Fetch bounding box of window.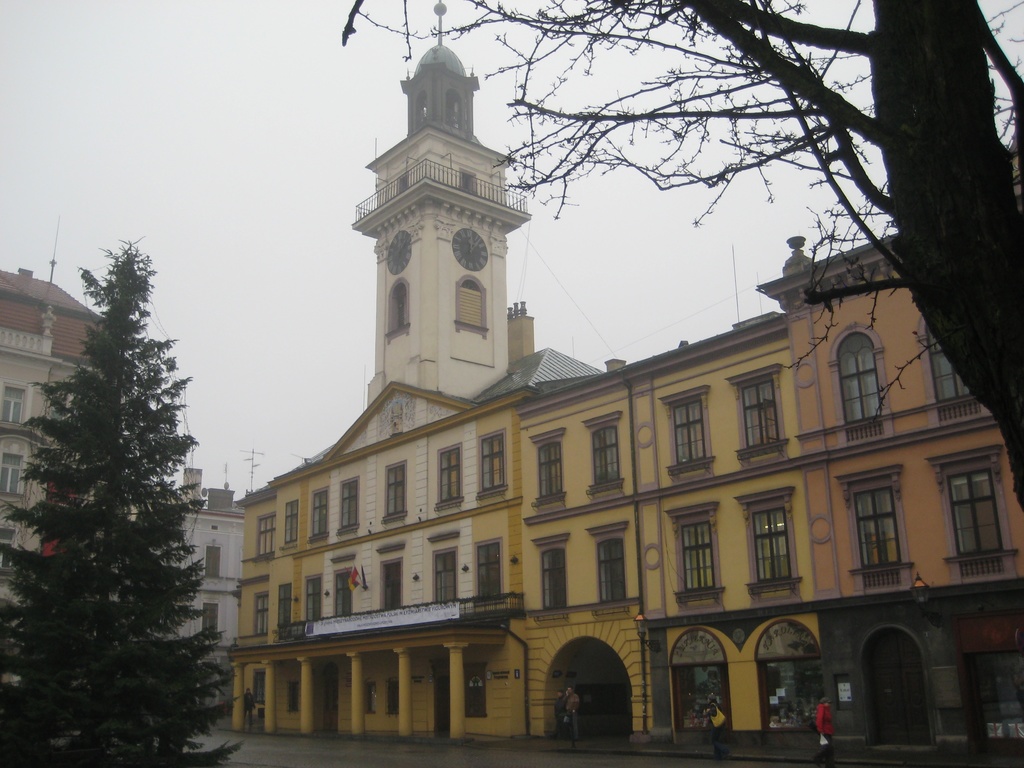
Bbox: box(386, 280, 412, 340).
